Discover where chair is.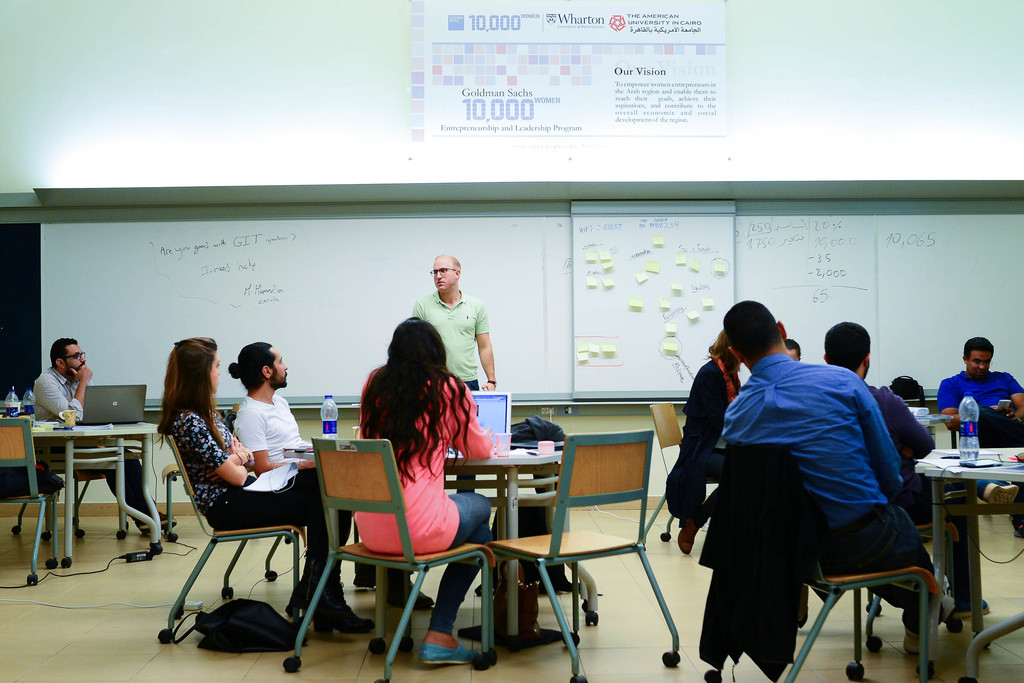
Discovered at box=[635, 399, 681, 546].
